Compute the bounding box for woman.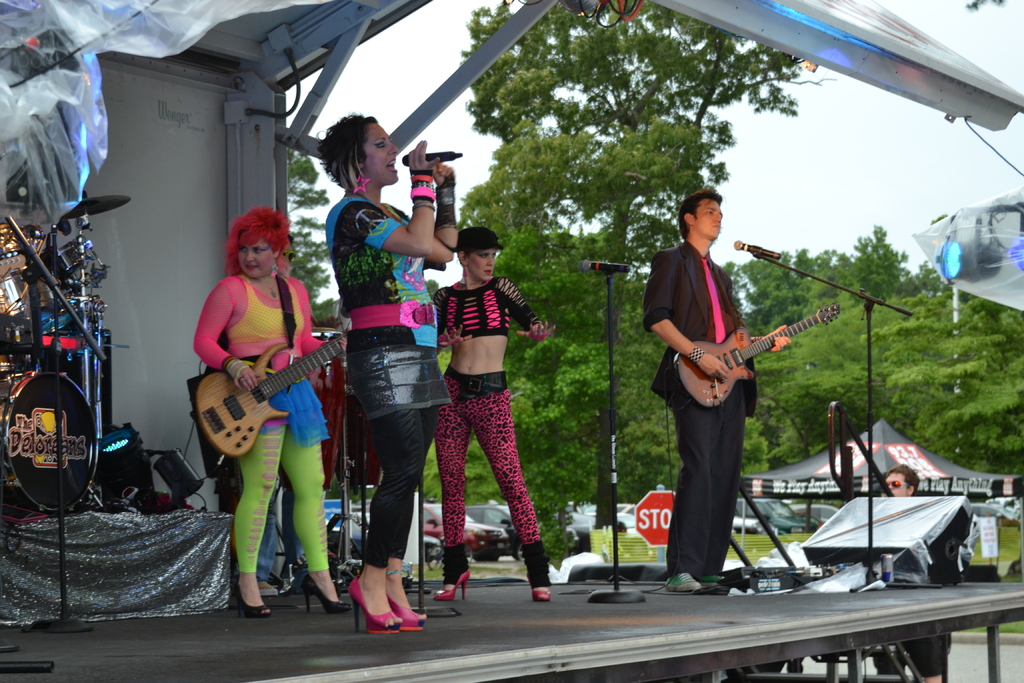
box=[315, 110, 456, 630].
